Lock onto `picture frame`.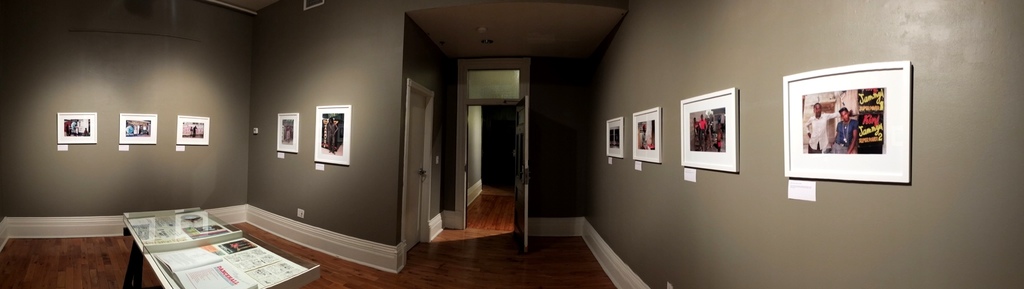
Locked: crop(177, 114, 212, 145).
